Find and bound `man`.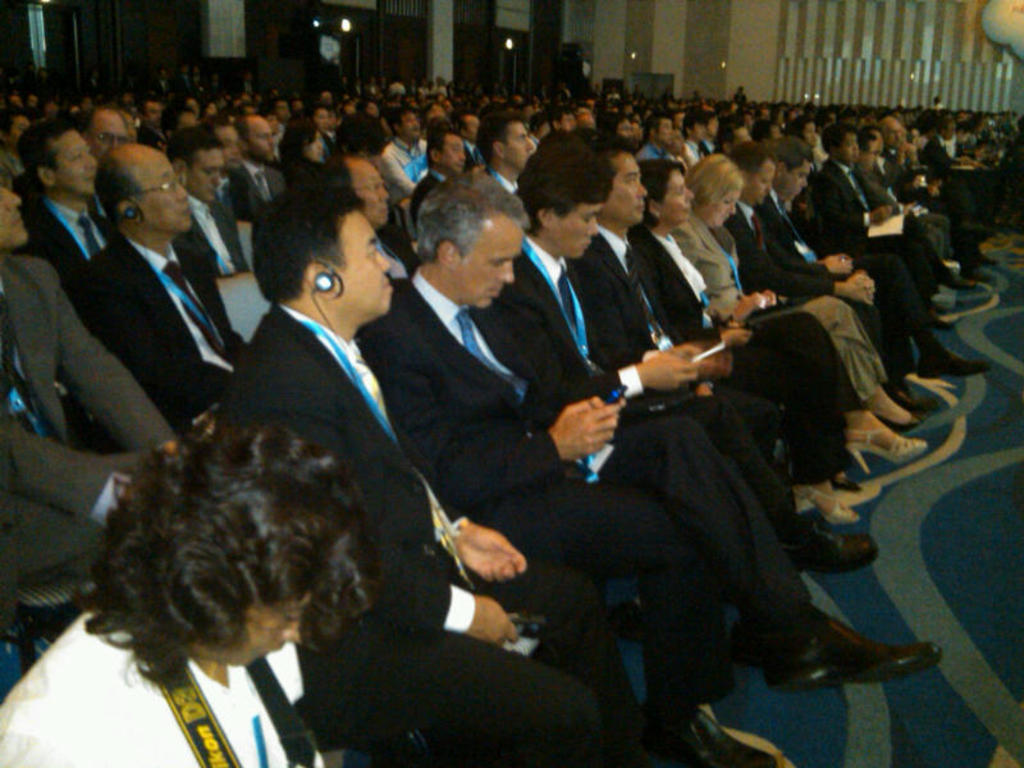
Bound: Rect(209, 182, 648, 767).
